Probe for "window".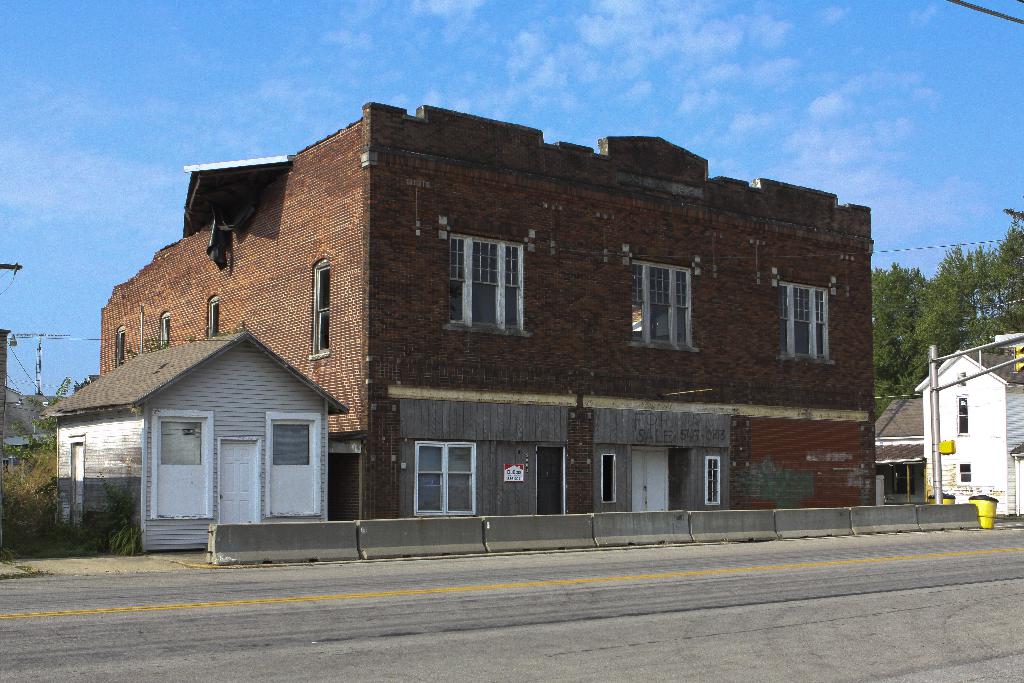
Probe result: (955,393,971,437).
